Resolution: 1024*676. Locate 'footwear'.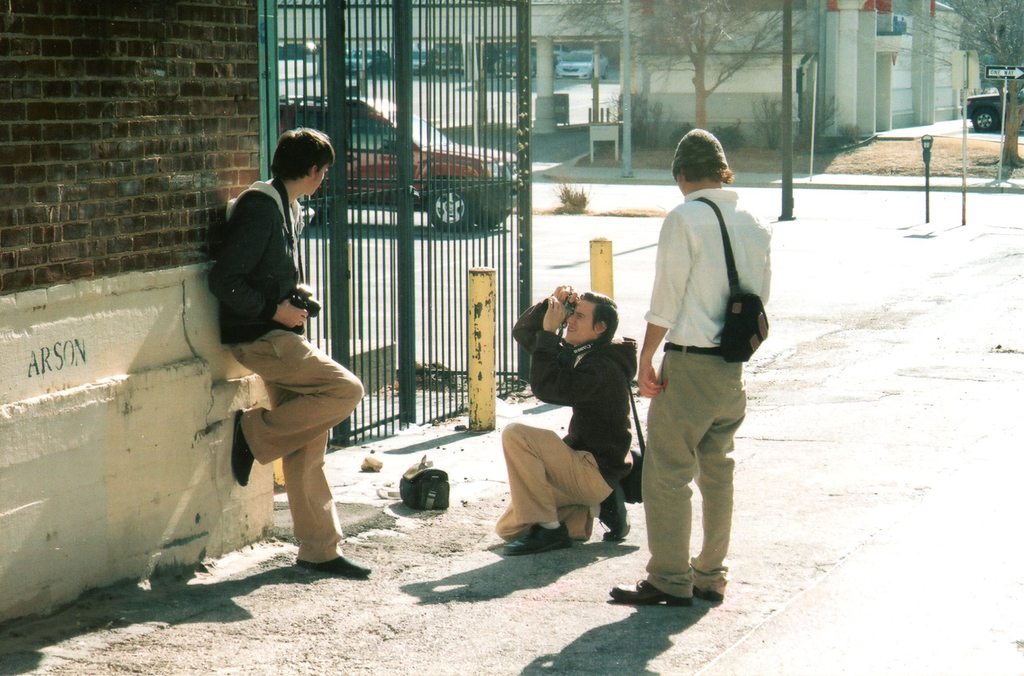
<region>294, 554, 372, 576</region>.
